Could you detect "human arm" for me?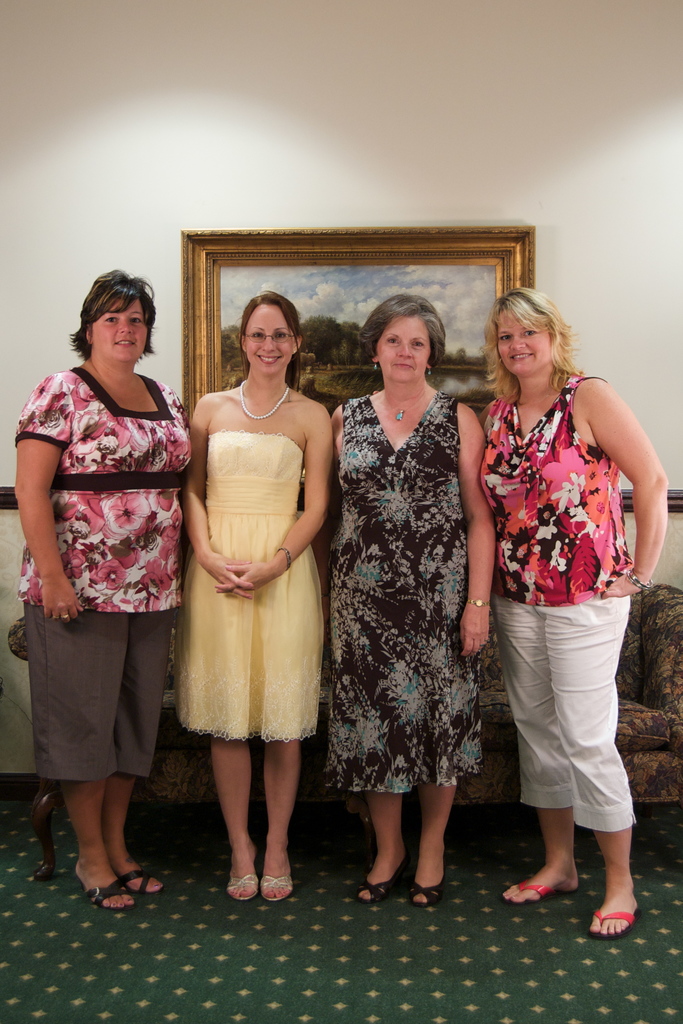
Detection result: bbox=[465, 406, 493, 652].
